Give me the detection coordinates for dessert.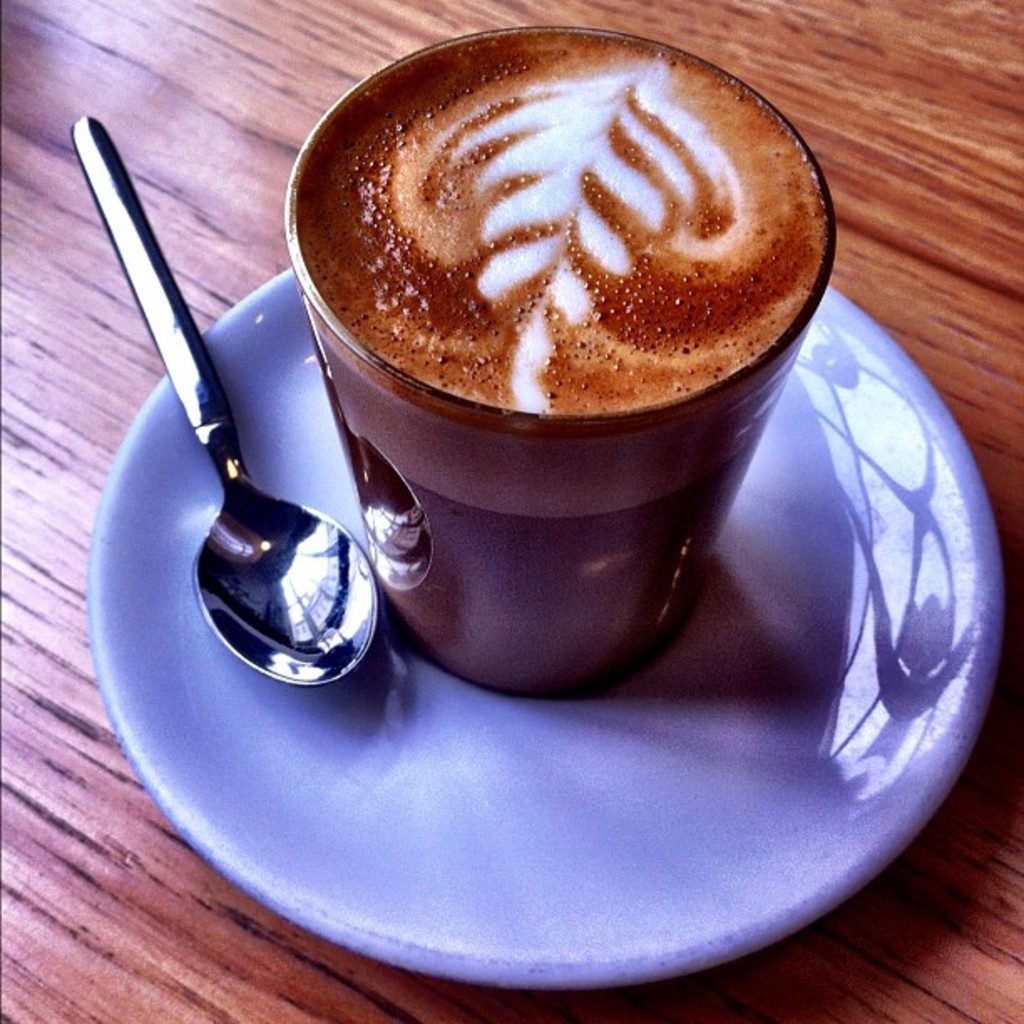
detection(278, 45, 788, 708).
